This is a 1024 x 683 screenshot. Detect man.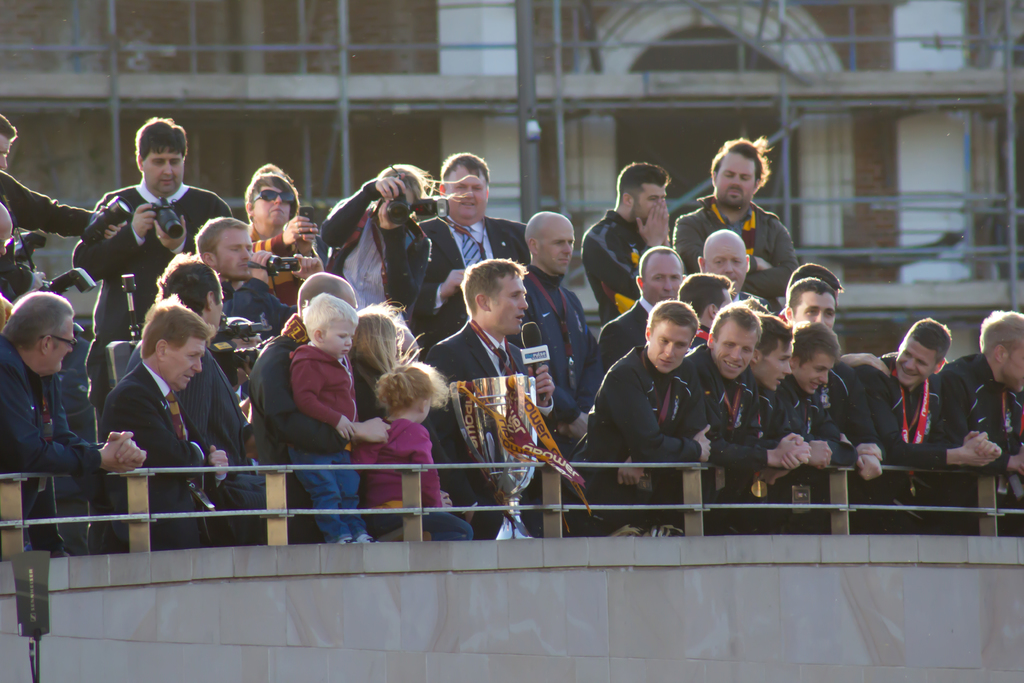
<region>941, 309, 1023, 479</region>.
